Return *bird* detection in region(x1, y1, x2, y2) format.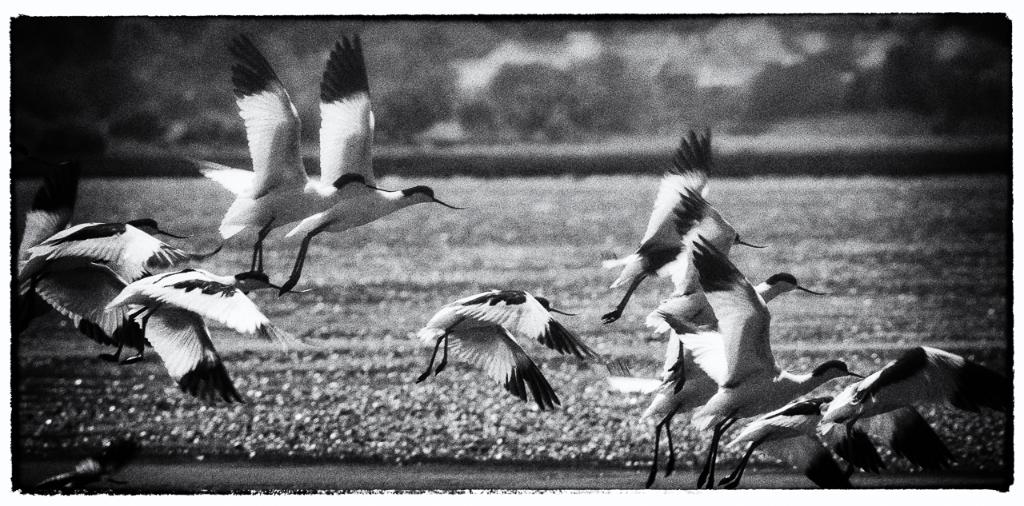
region(601, 124, 765, 324).
